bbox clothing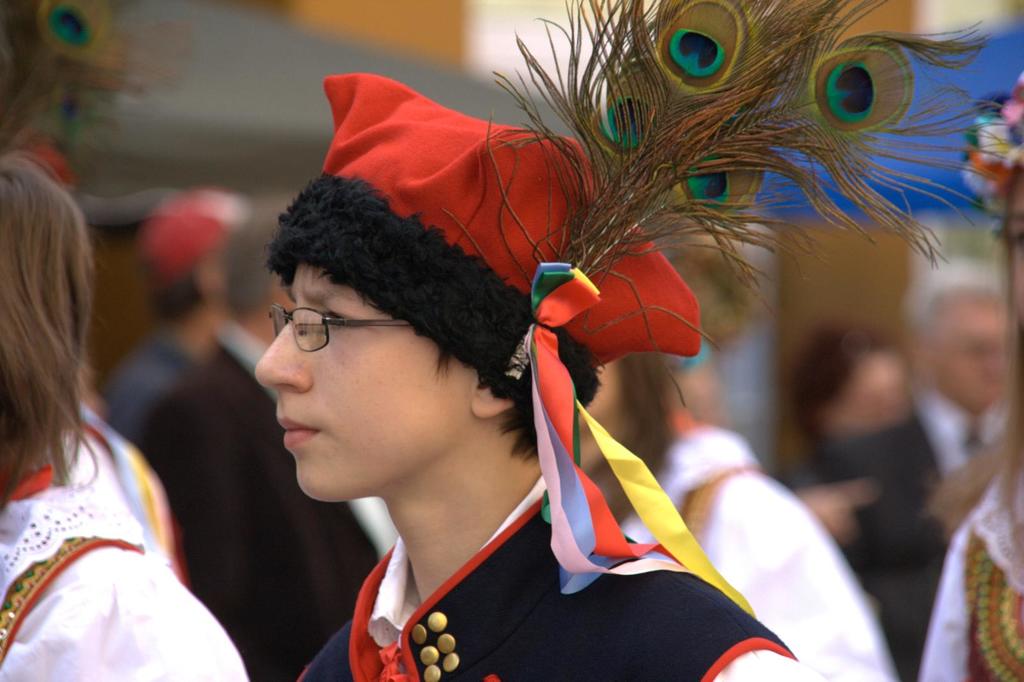
[x1=65, y1=400, x2=194, y2=576]
